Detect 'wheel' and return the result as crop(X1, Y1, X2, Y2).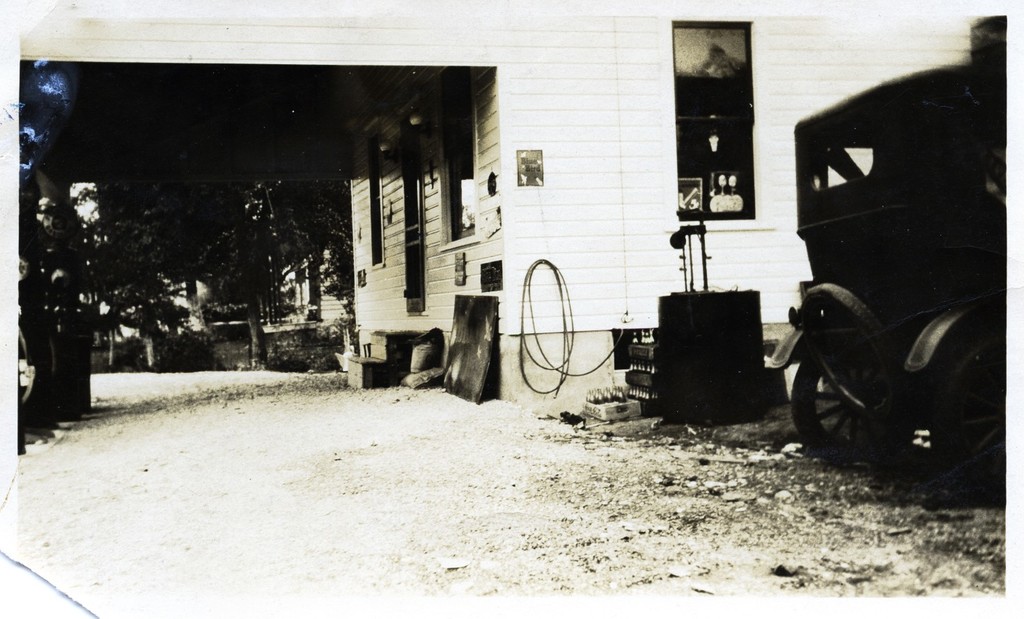
crop(791, 339, 893, 465).
